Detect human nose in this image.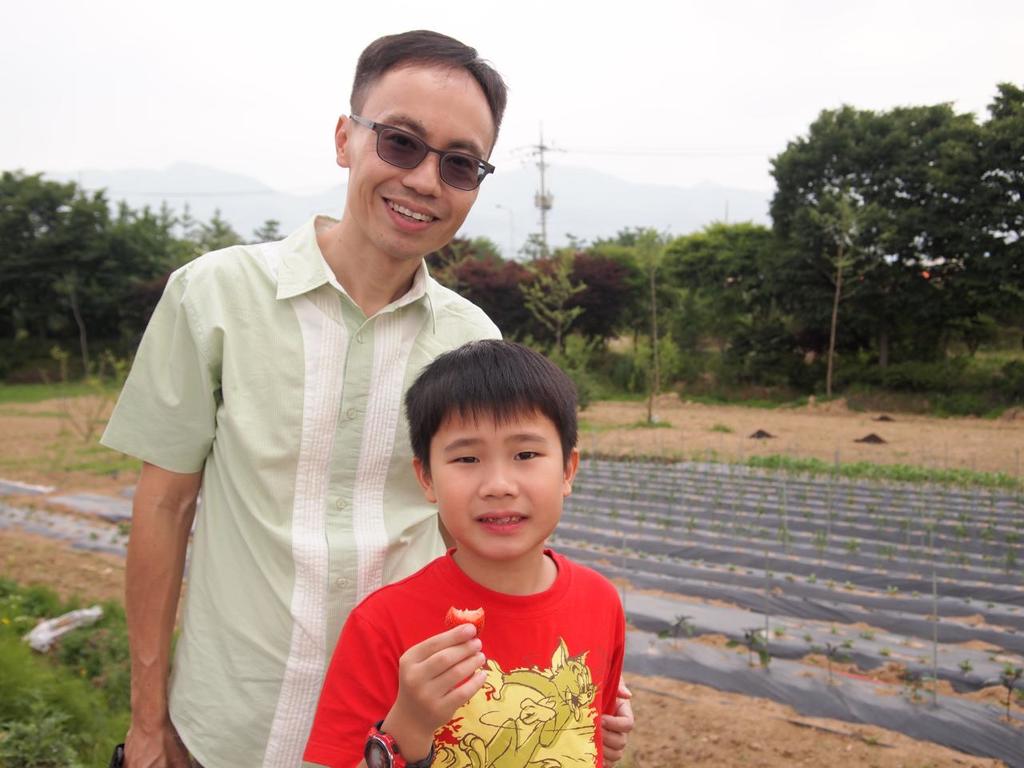
Detection: box=[405, 149, 446, 201].
